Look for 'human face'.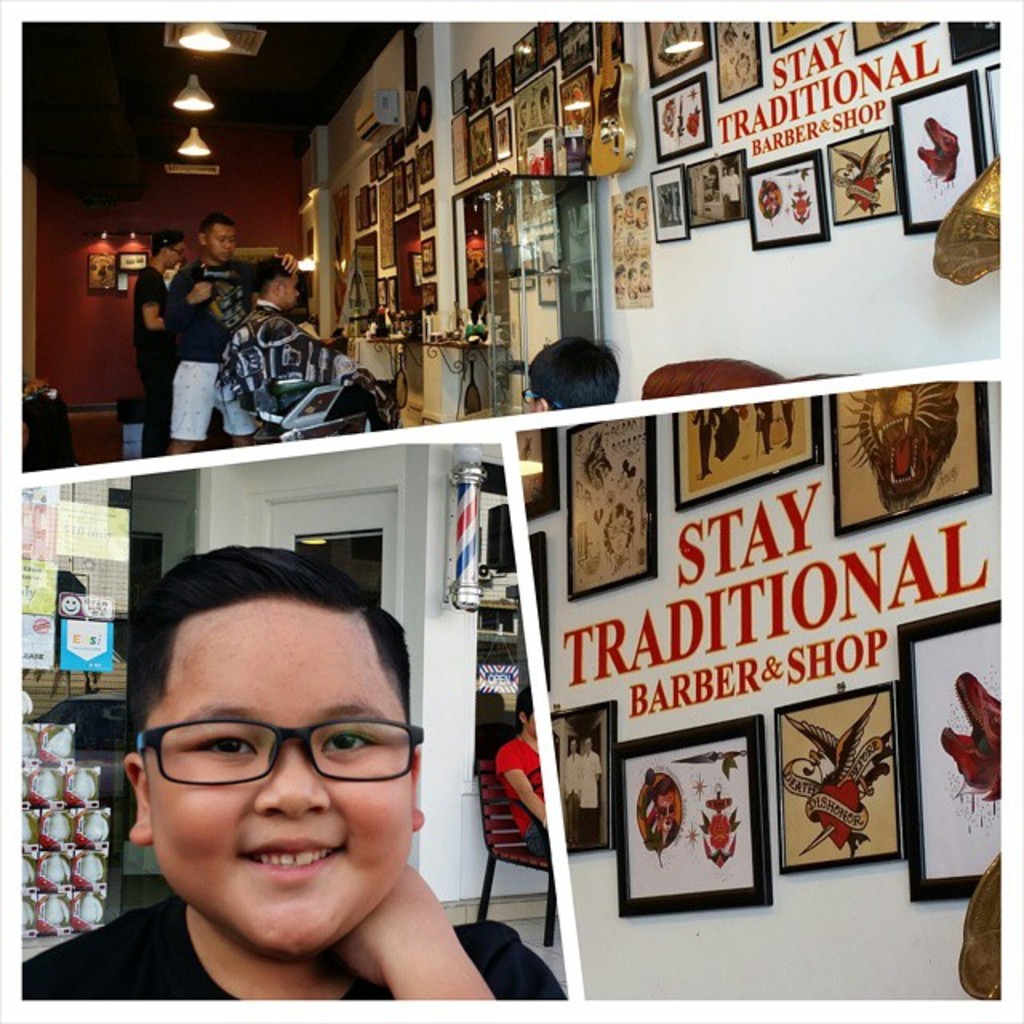
Found: [152,603,418,954].
